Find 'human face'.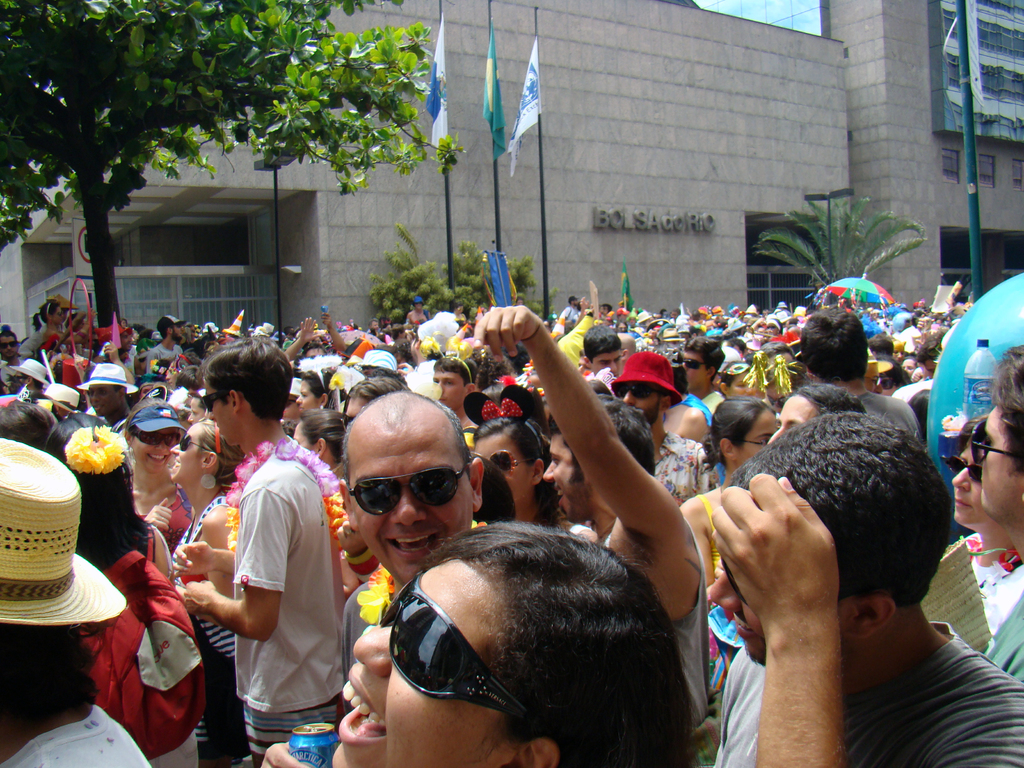
Rect(292, 424, 315, 451).
